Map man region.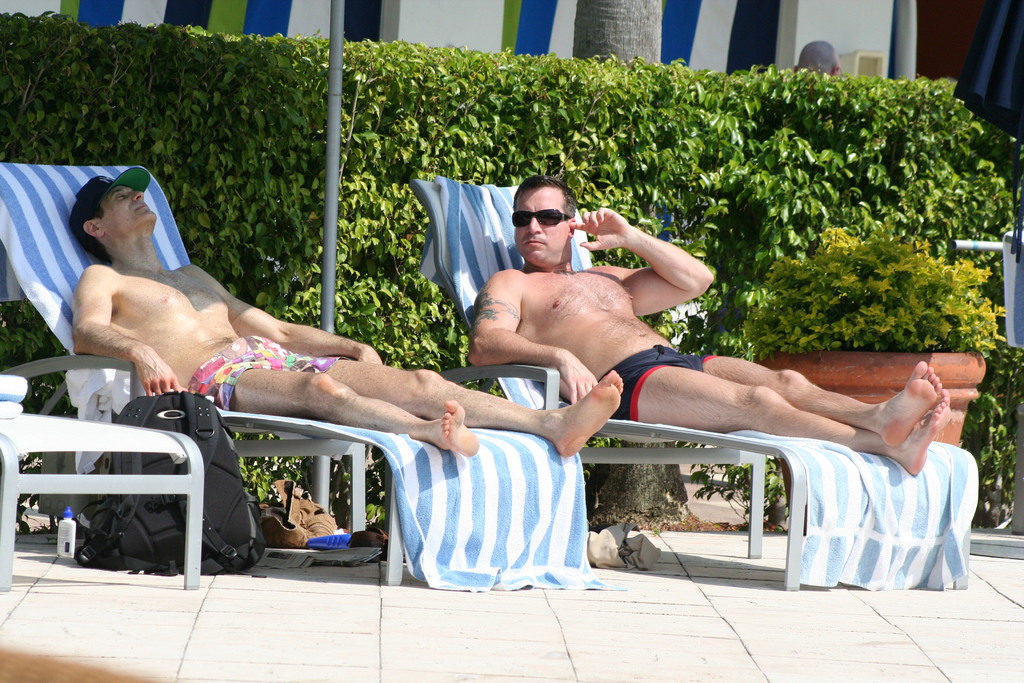
Mapped to BBox(466, 180, 952, 477).
